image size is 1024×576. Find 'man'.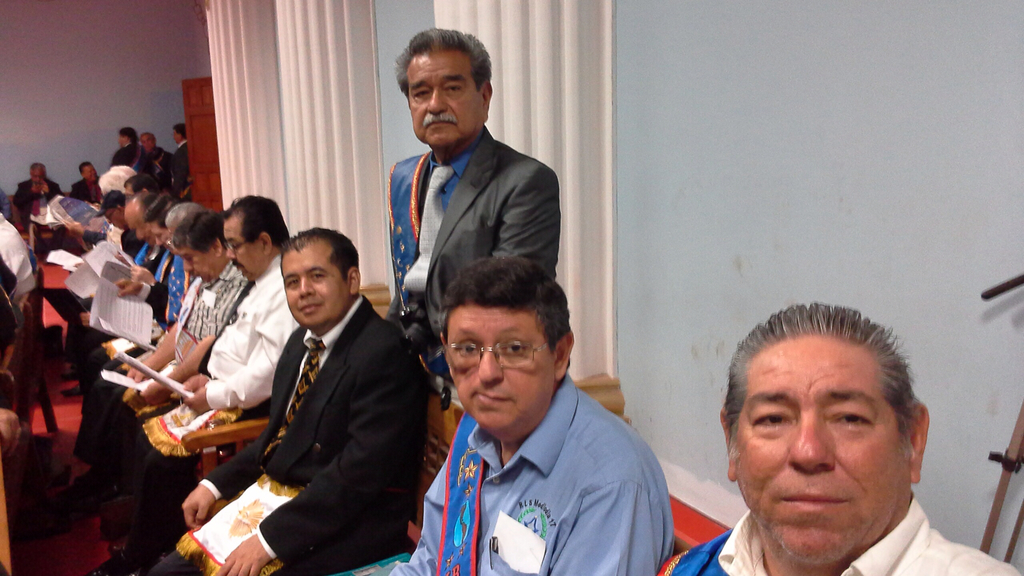
<bbox>138, 226, 435, 575</bbox>.
